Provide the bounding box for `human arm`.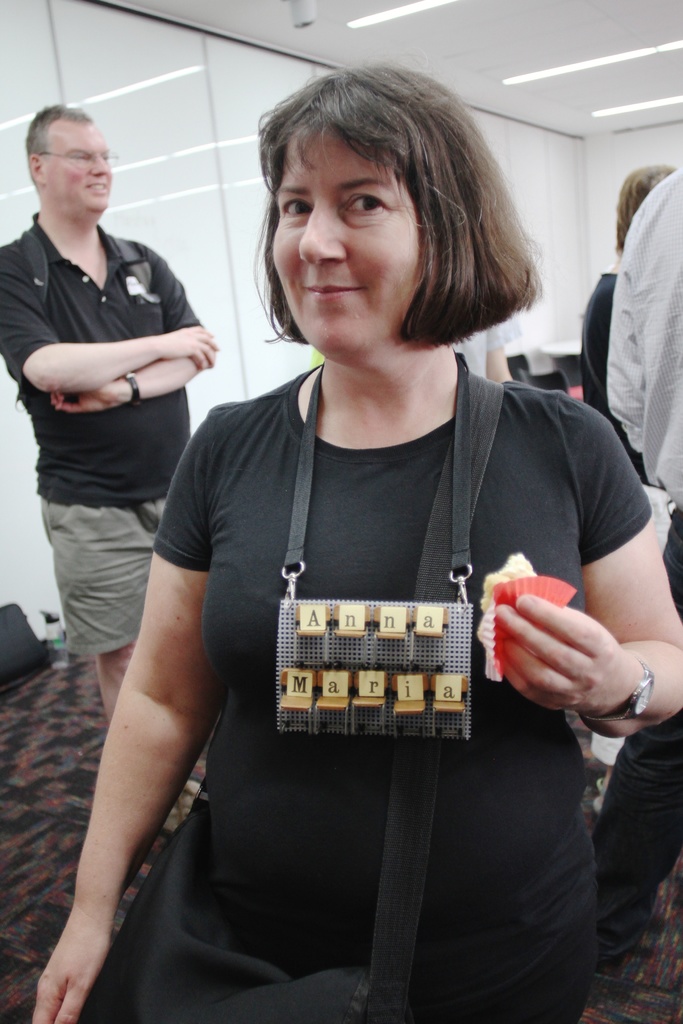
611 211 640 412.
